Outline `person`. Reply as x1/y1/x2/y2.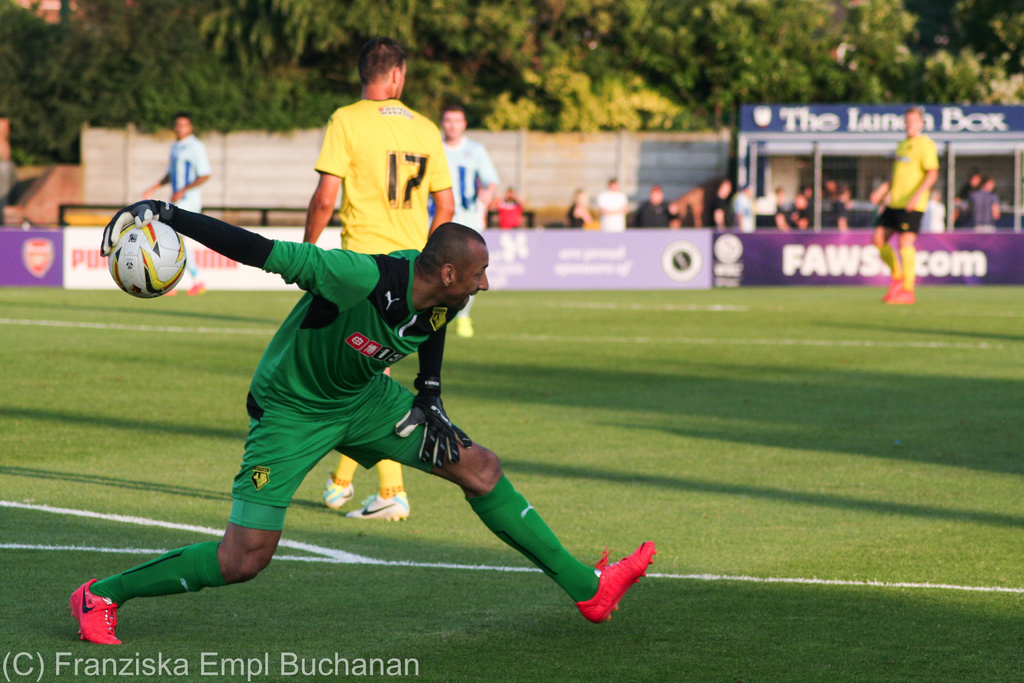
955/168/977/224.
